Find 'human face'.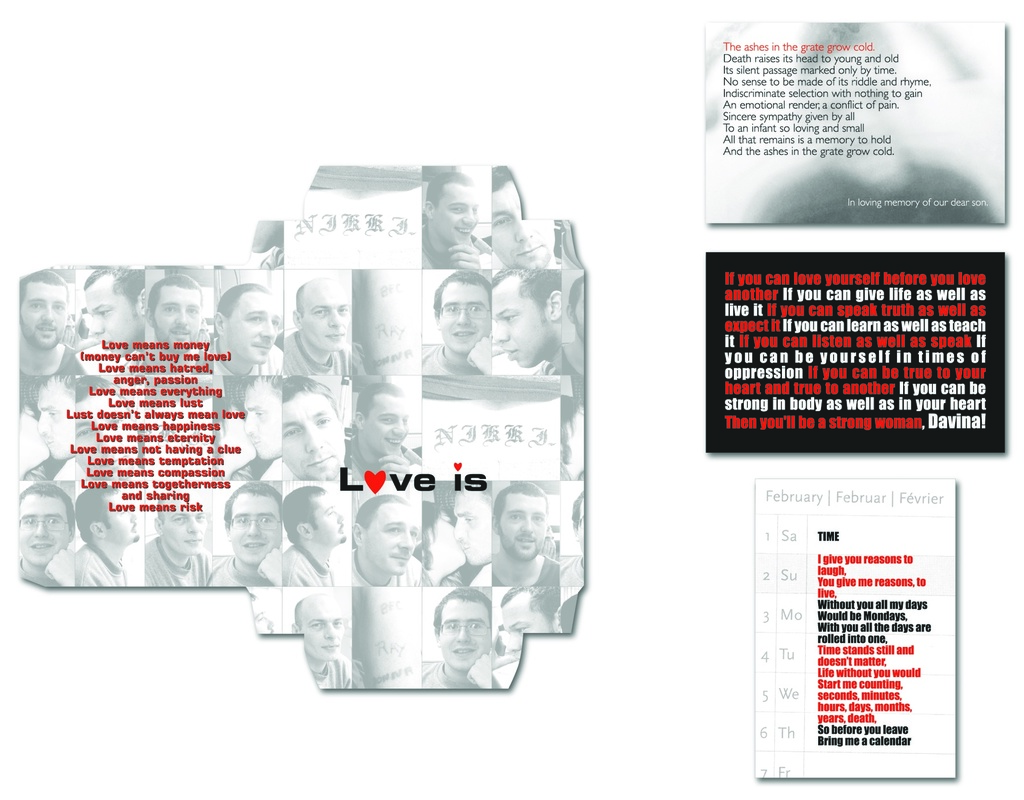
bbox=(489, 179, 557, 271).
